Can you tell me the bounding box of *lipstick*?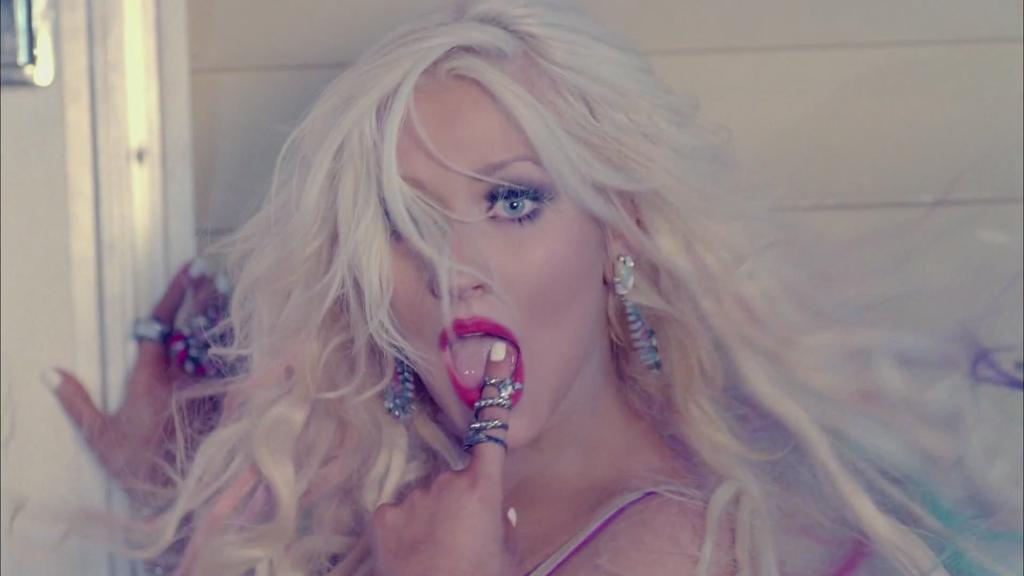
Rect(440, 313, 524, 415).
